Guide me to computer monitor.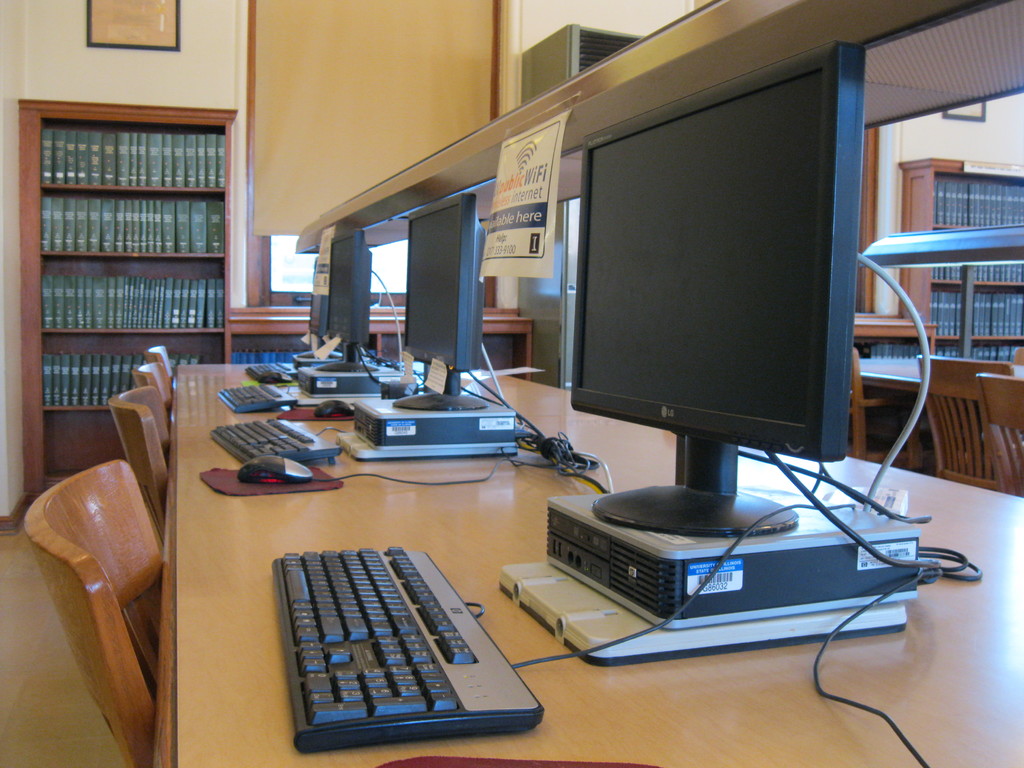
Guidance: bbox=(399, 196, 479, 408).
